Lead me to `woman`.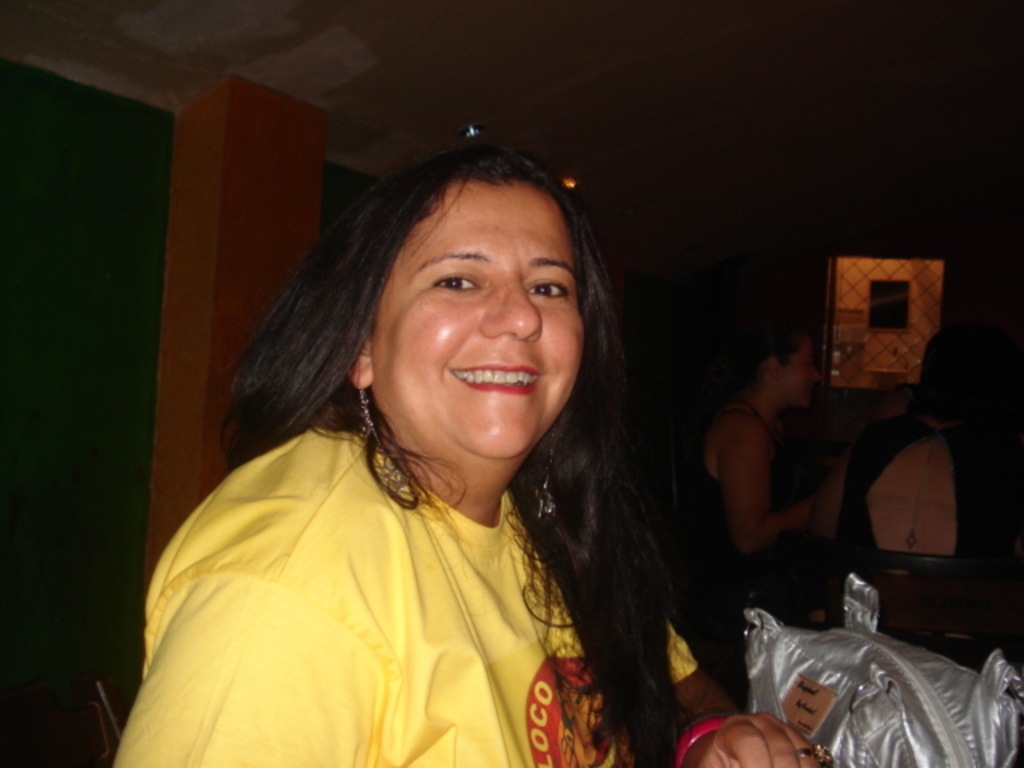
Lead to x1=674 y1=312 x2=859 y2=570.
